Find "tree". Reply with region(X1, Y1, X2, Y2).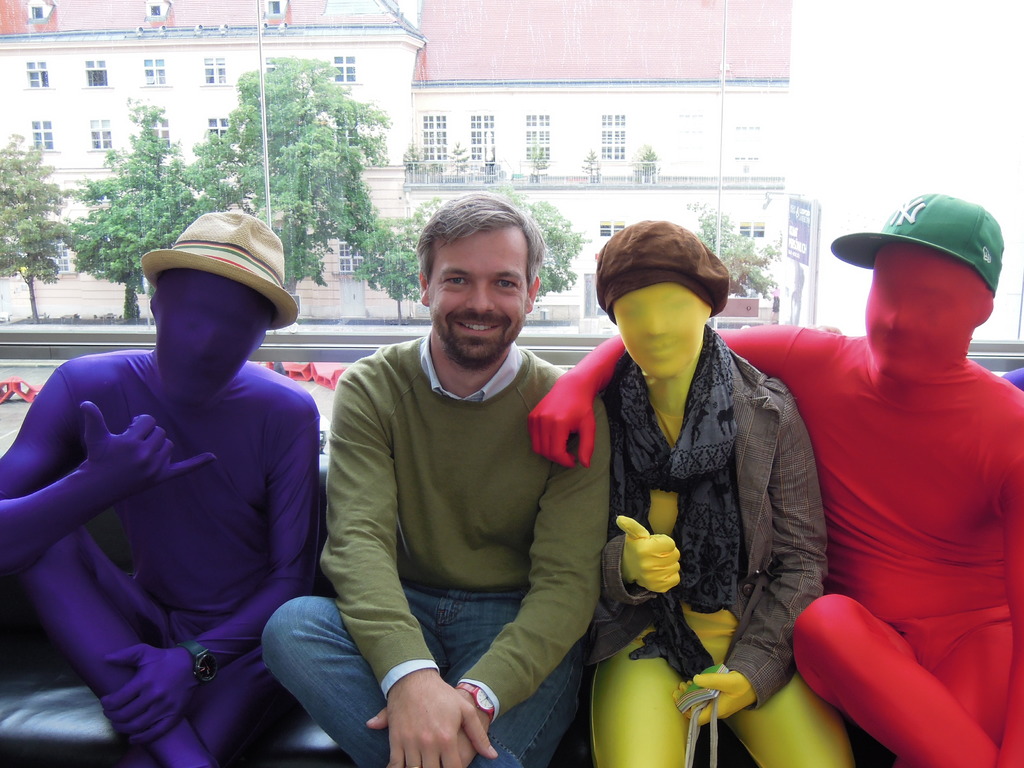
region(355, 216, 425, 321).
